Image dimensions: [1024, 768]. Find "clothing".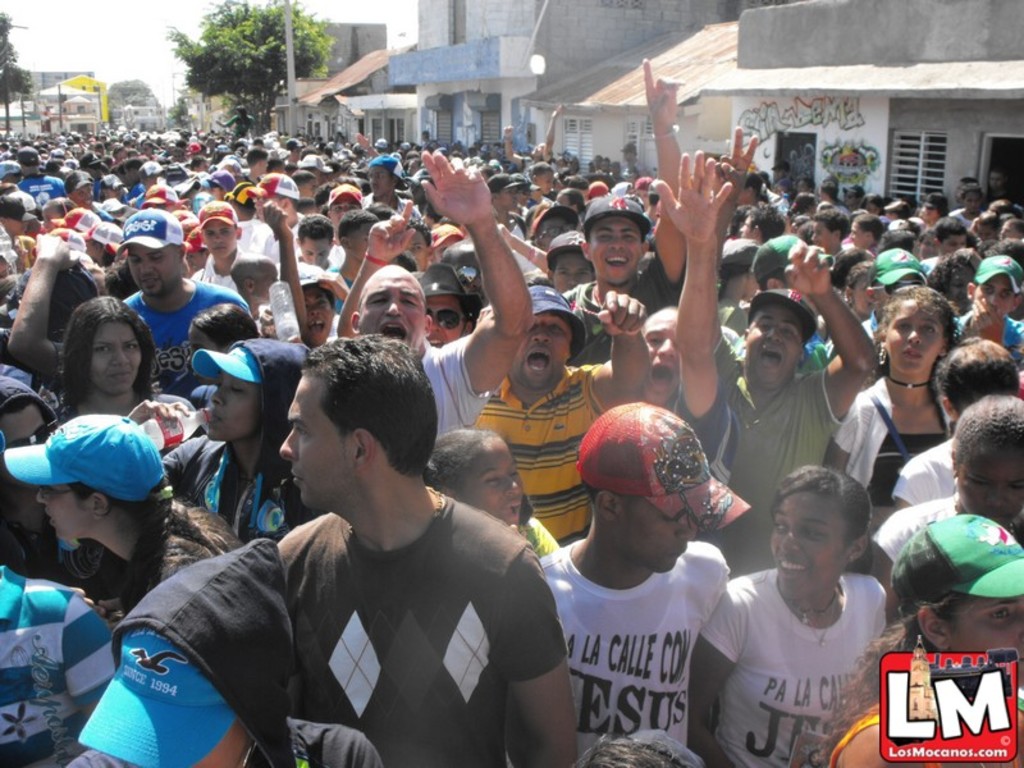
x1=874, y1=489, x2=1023, y2=572.
